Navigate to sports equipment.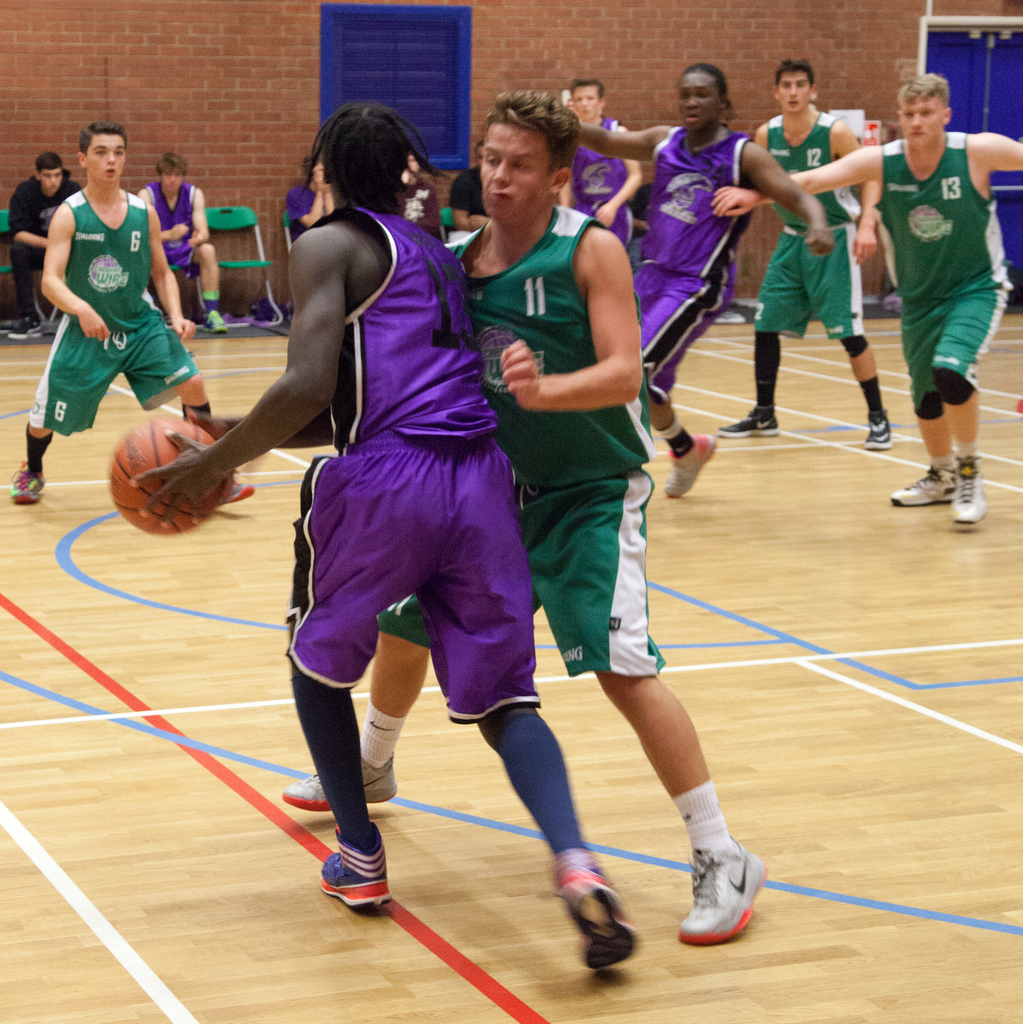
Navigation target: 867:409:893:451.
